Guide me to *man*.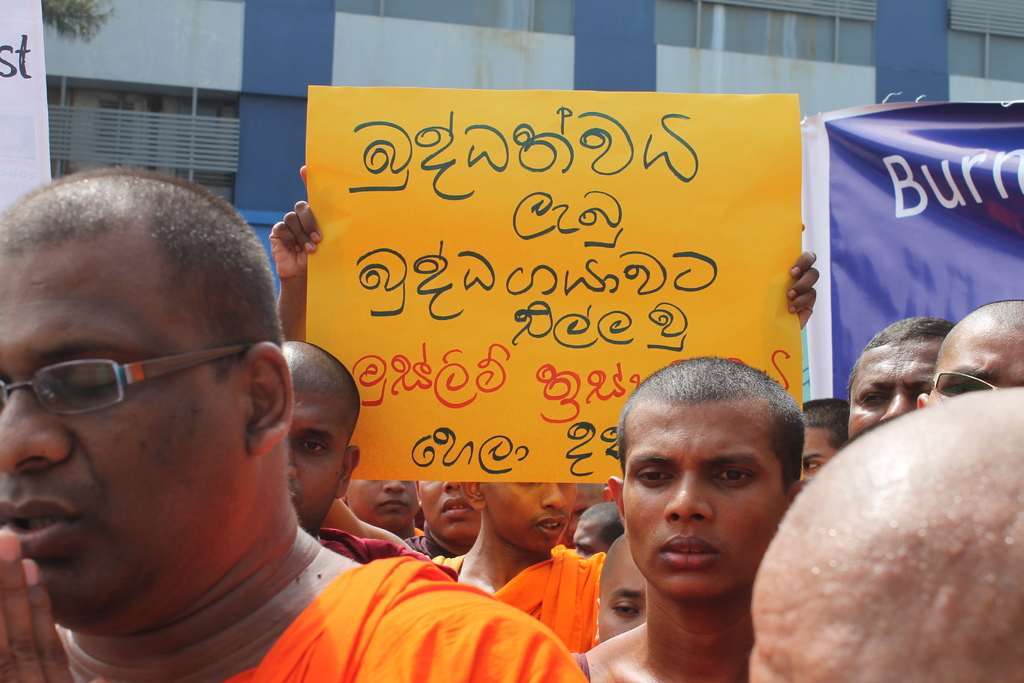
Guidance: bbox=(268, 167, 815, 659).
